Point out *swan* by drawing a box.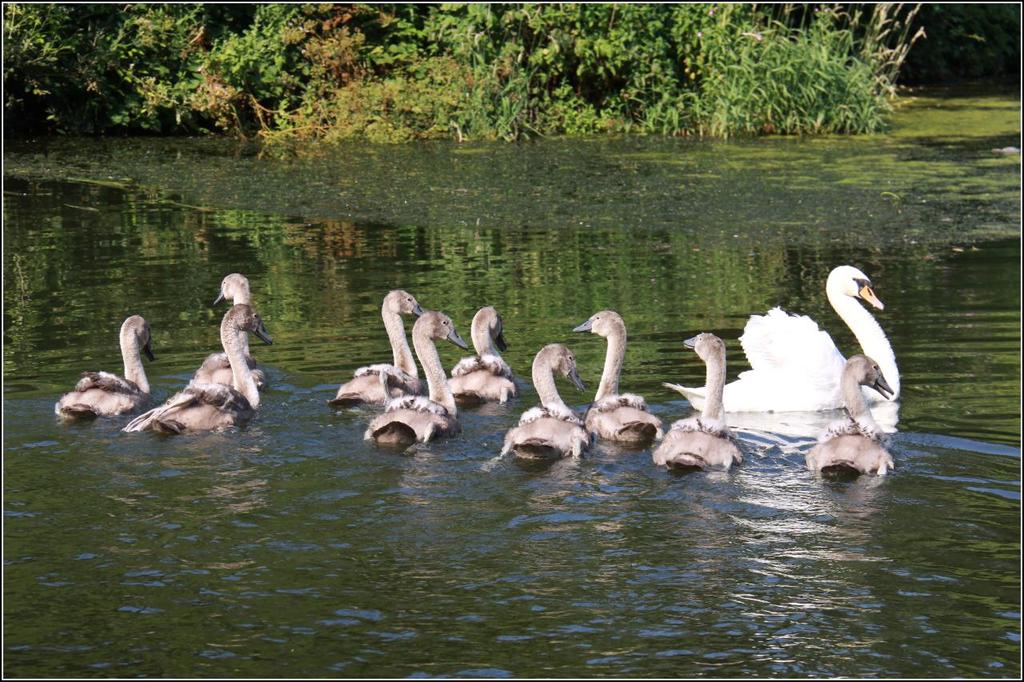
(left=326, top=285, right=428, bottom=409).
